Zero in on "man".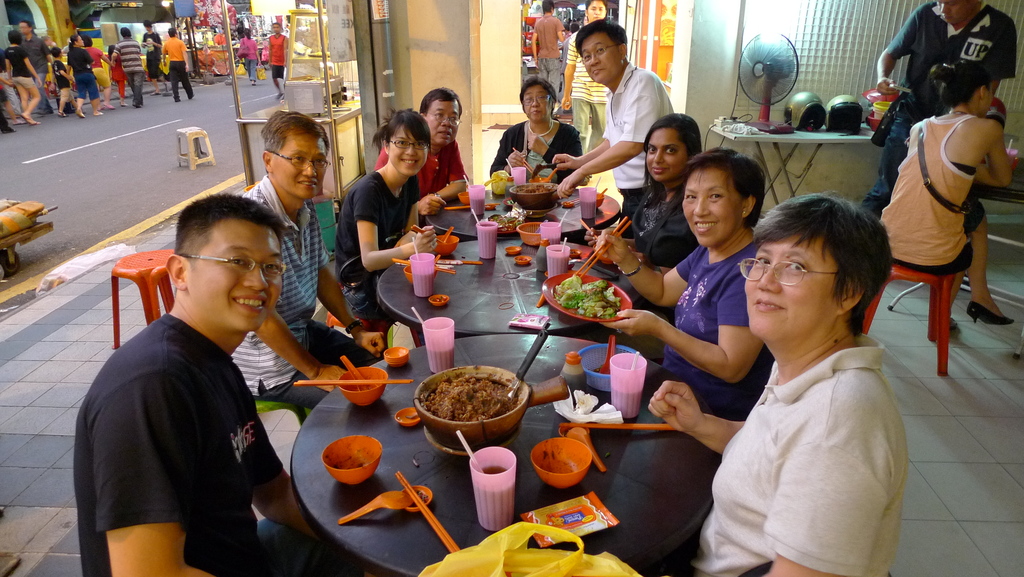
Zeroed in: {"x1": 548, "y1": 10, "x2": 675, "y2": 223}.
